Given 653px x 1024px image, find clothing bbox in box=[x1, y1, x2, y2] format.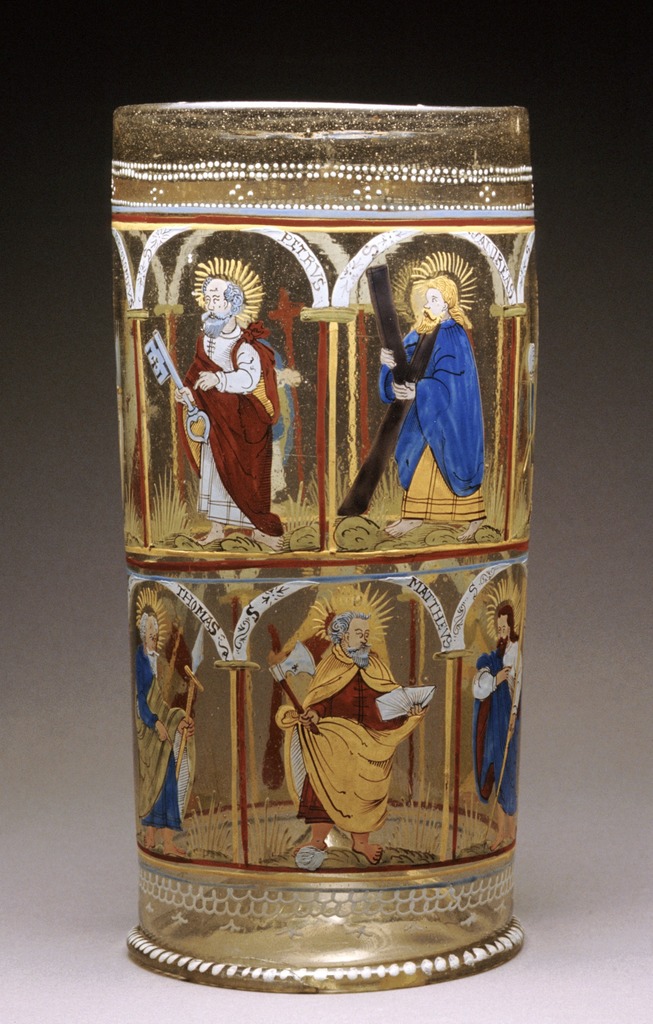
box=[178, 325, 291, 536].
